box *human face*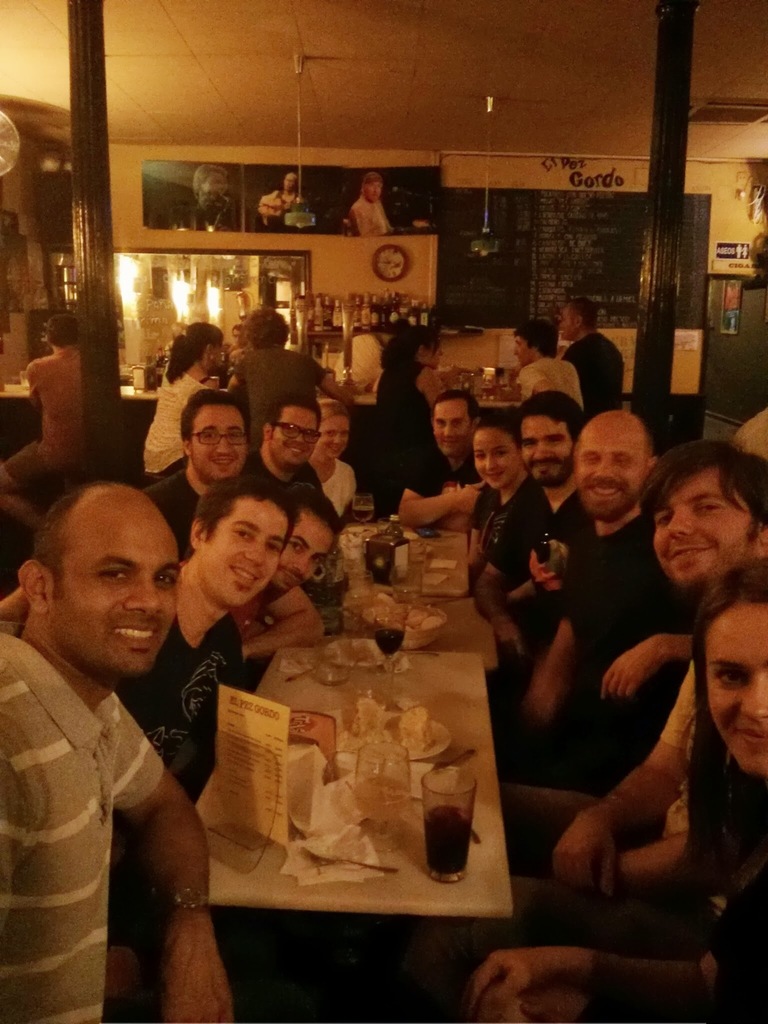
[200,505,293,605]
